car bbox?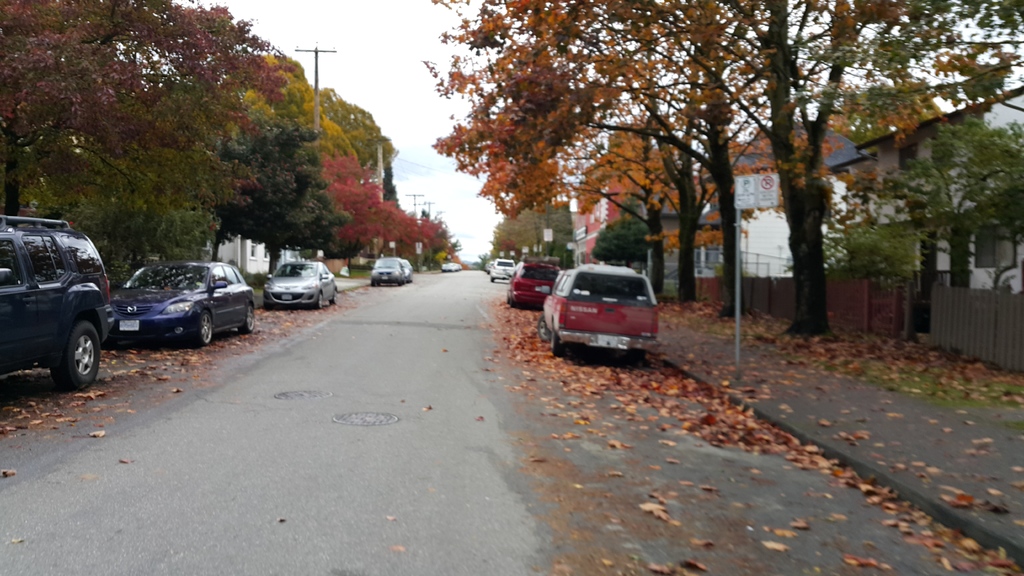
x1=404, y1=259, x2=413, y2=283
